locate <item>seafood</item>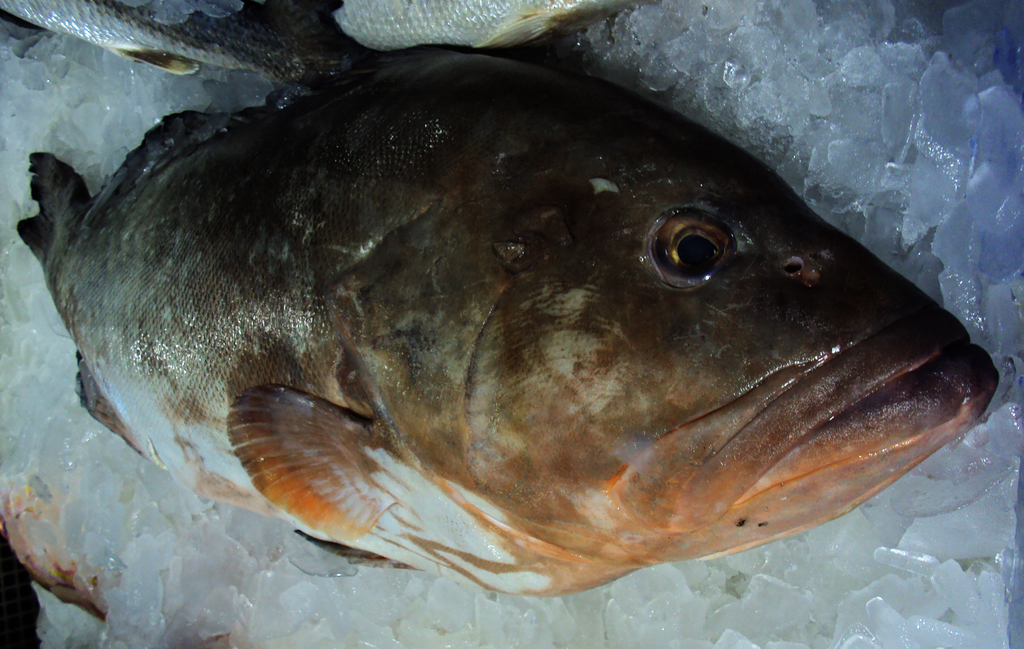
rect(17, 0, 995, 593)
